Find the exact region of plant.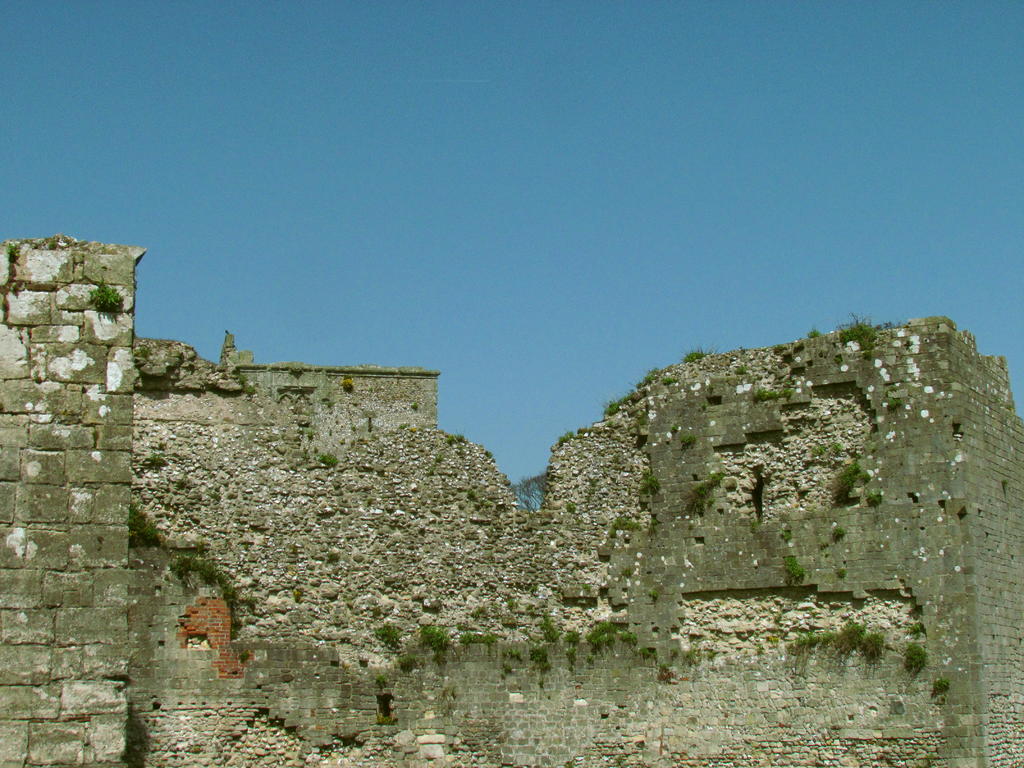
Exact region: [528,647,552,678].
